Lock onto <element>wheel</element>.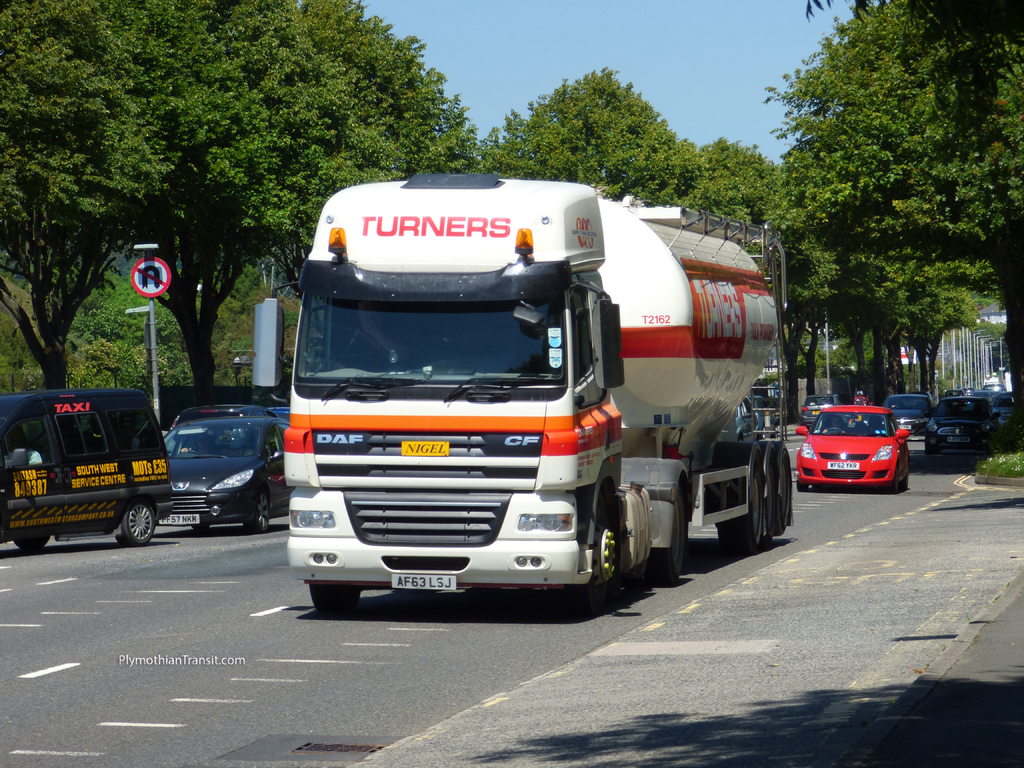
Locked: bbox(584, 478, 636, 604).
